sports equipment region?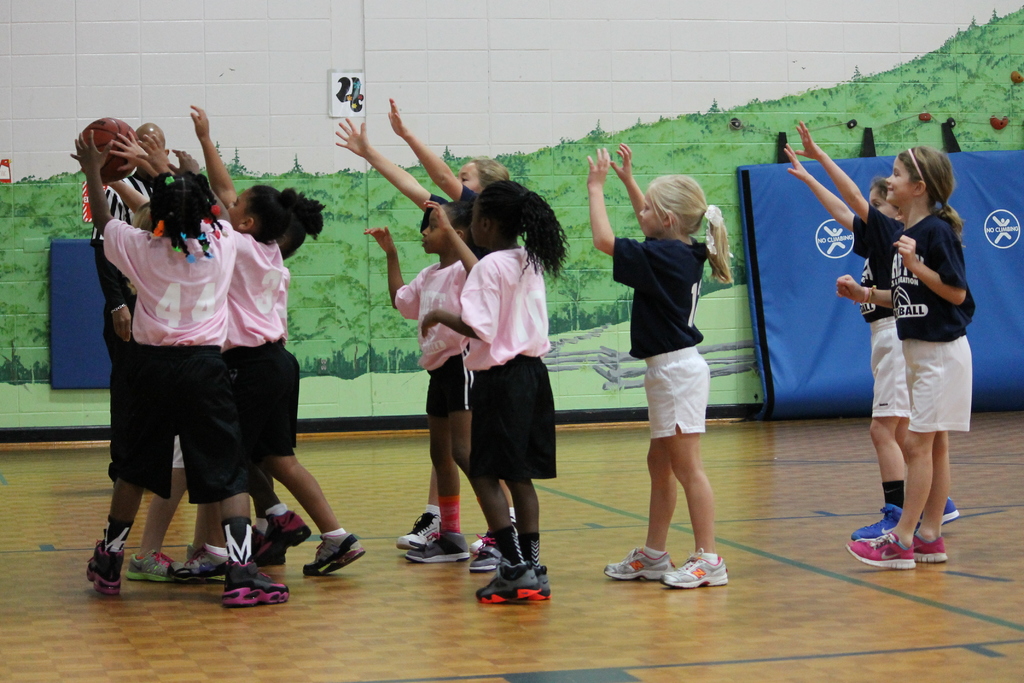
(left=940, top=494, right=961, bottom=525)
